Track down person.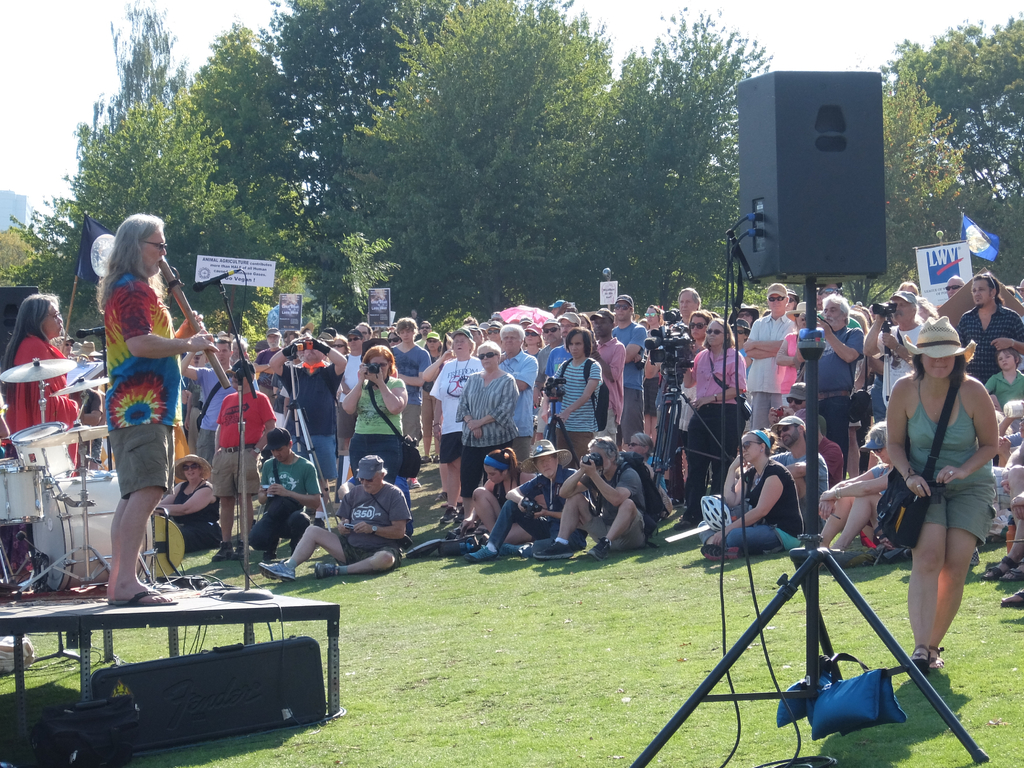
Tracked to bbox=[987, 345, 1023, 419].
